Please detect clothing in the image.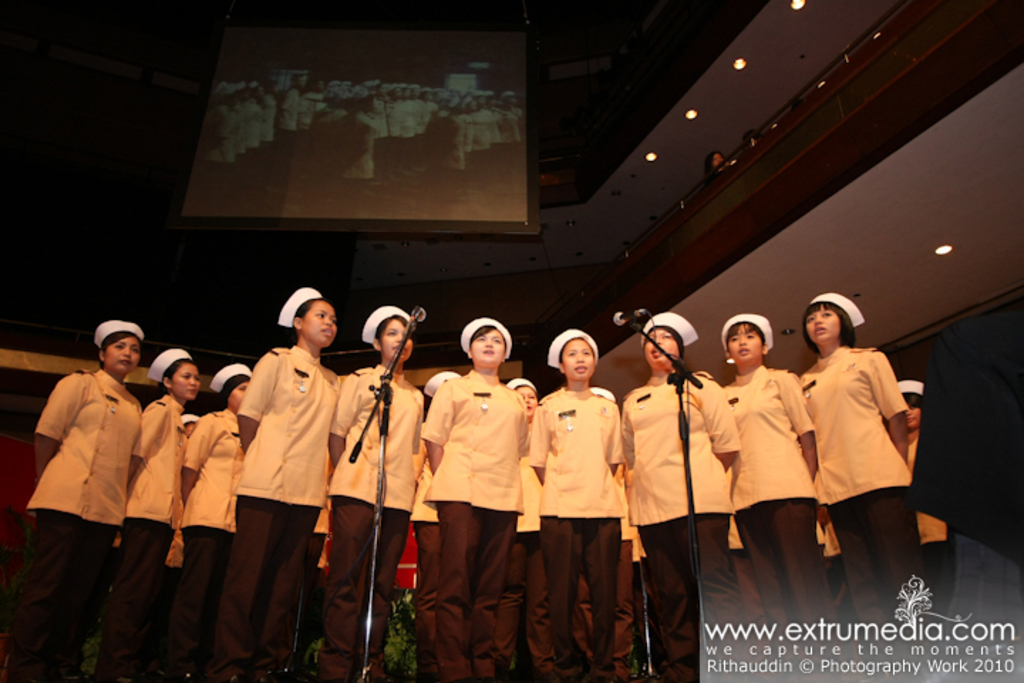
pyautogui.locateOnScreen(799, 344, 942, 682).
